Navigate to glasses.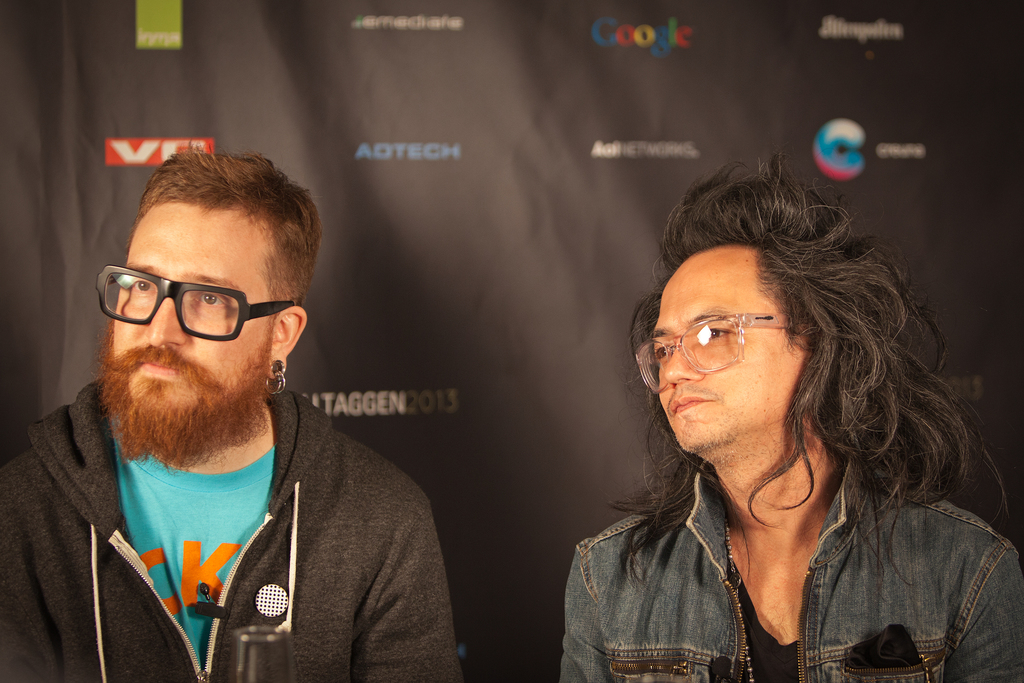
Navigation target: (left=623, top=309, right=819, bottom=398).
